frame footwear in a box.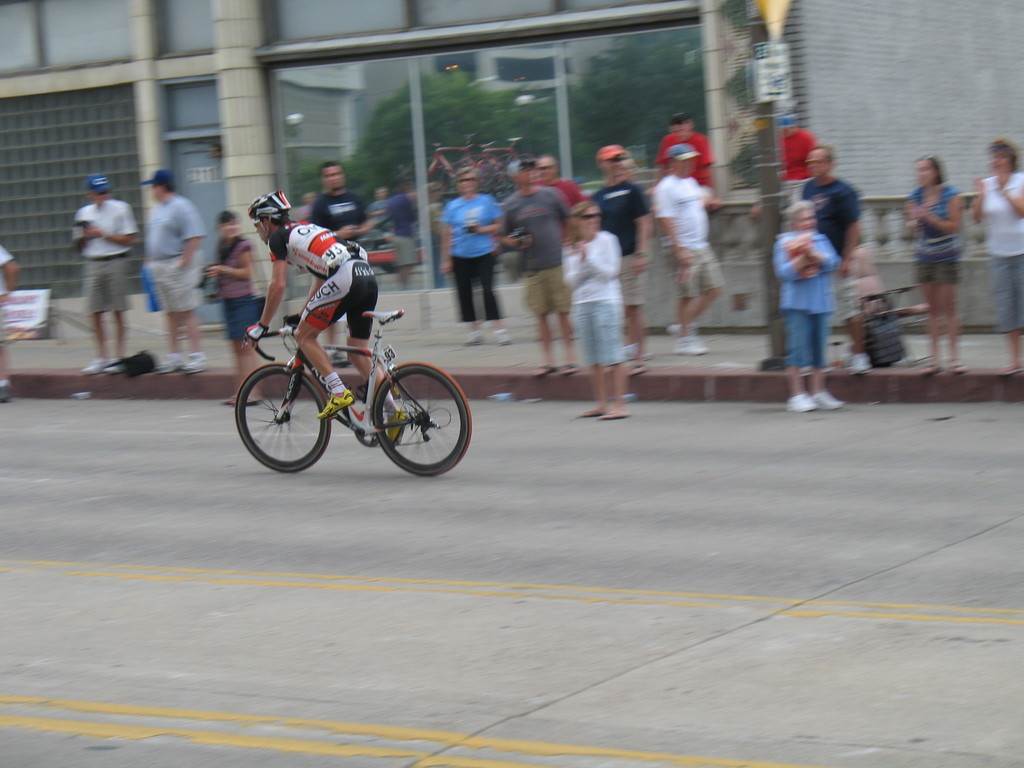
Rect(916, 360, 945, 385).
